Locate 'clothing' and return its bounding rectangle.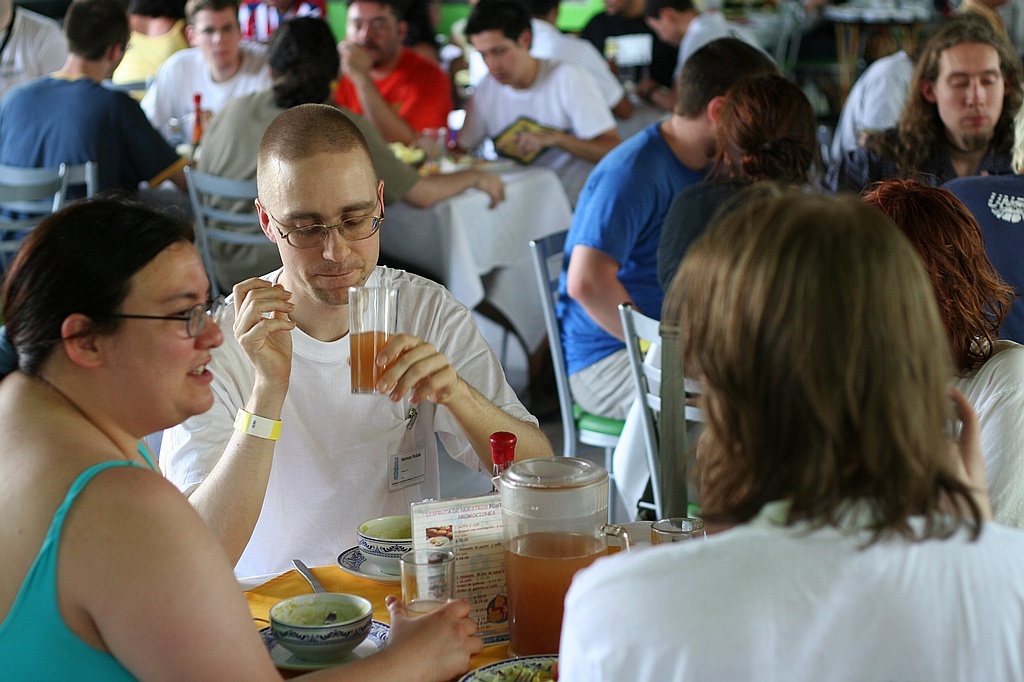
Rect(194, 80, 412, 288).
